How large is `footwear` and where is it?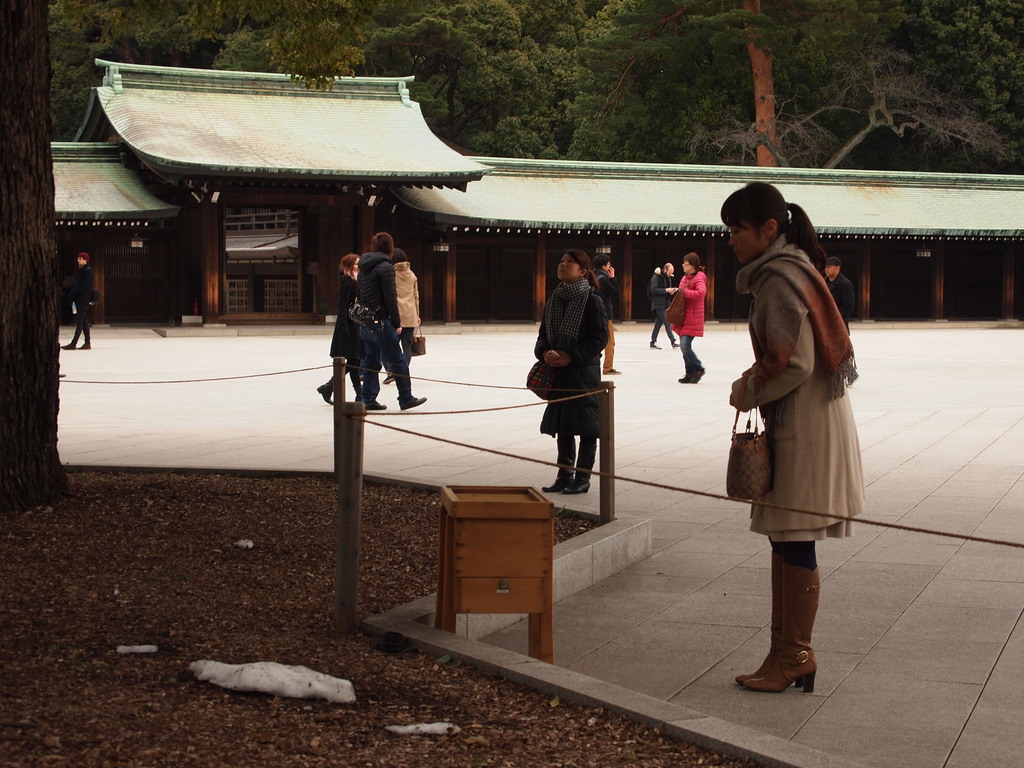
Bounding box: (677, 371, 682, 381).
